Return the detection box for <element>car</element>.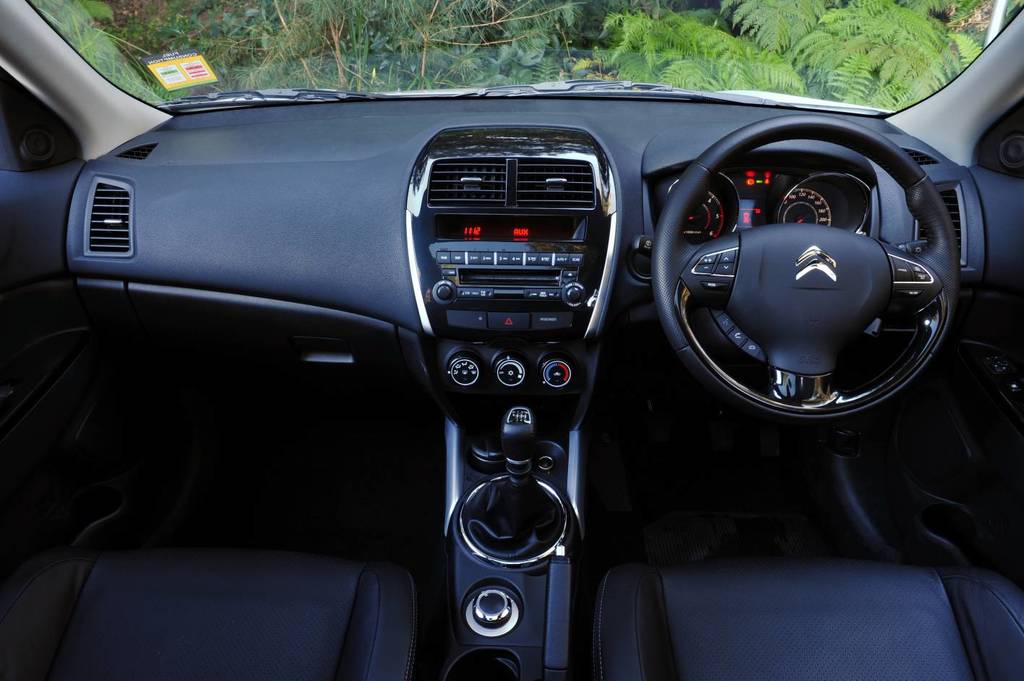
box=[0, 0, 1023, 680].
